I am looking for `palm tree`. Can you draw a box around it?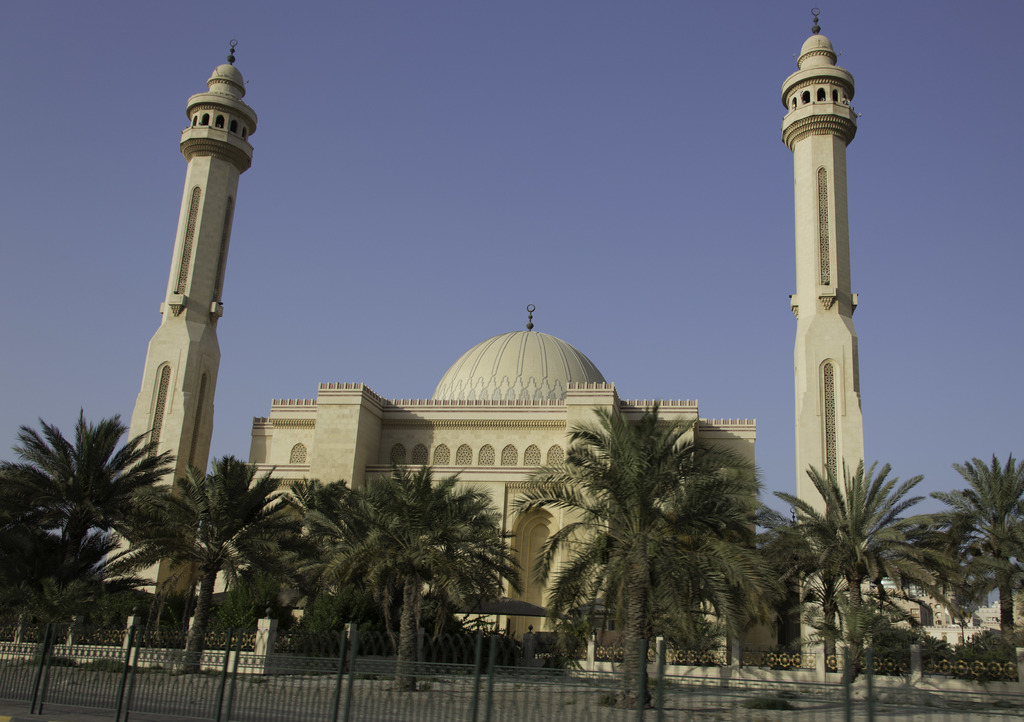
Sure, the bounding box is (532, 403, 696, 717).
